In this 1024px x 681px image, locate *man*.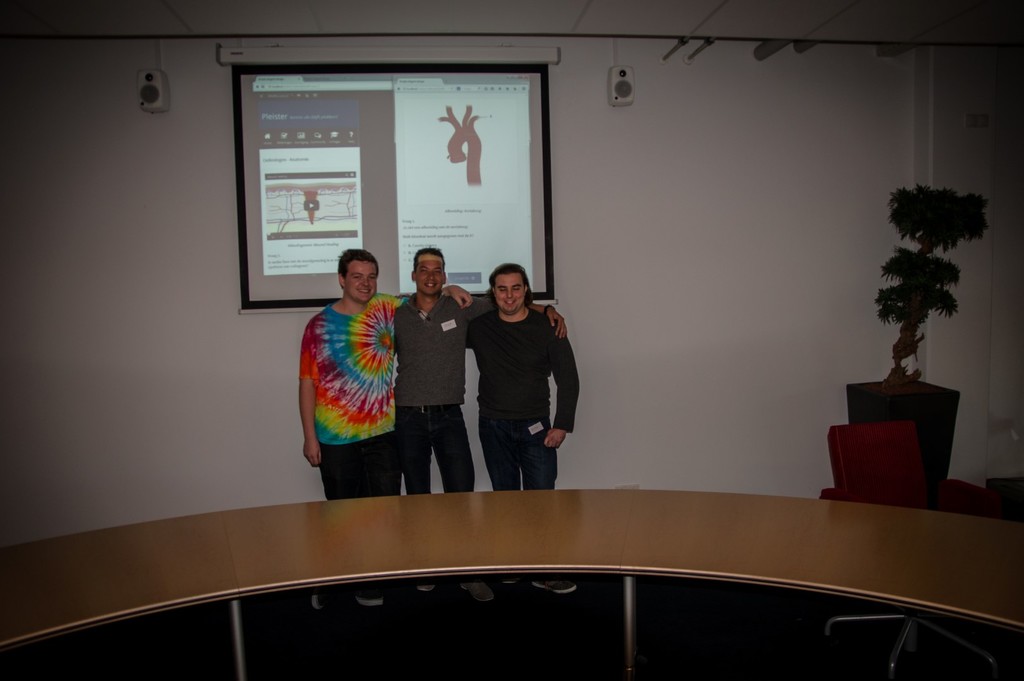
Bounding box: <bbox>298, 247, 473, 613</bbox>.
